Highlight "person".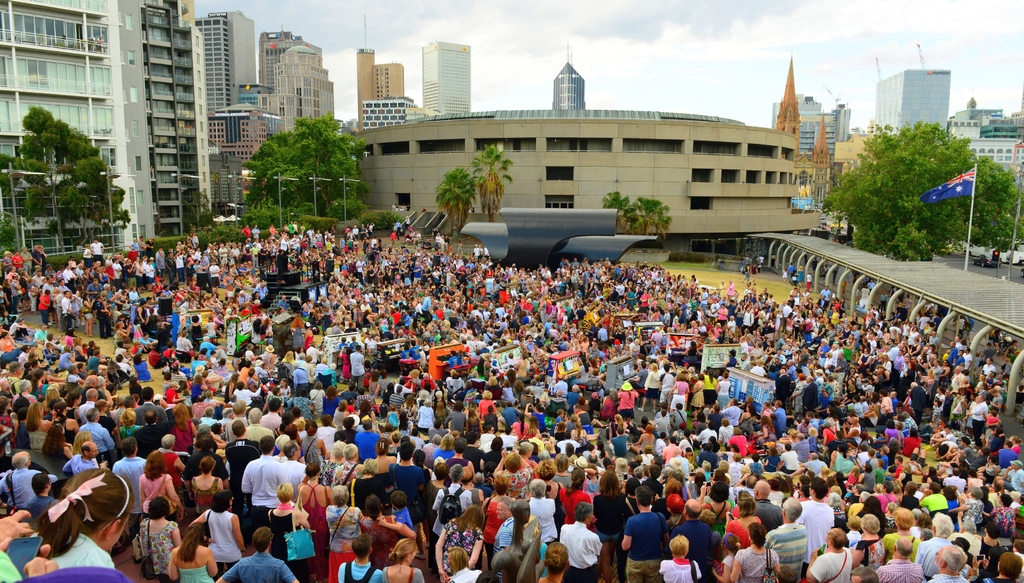
Highlighted region: (x1=538, y1=539, x2=570, y2=582).
